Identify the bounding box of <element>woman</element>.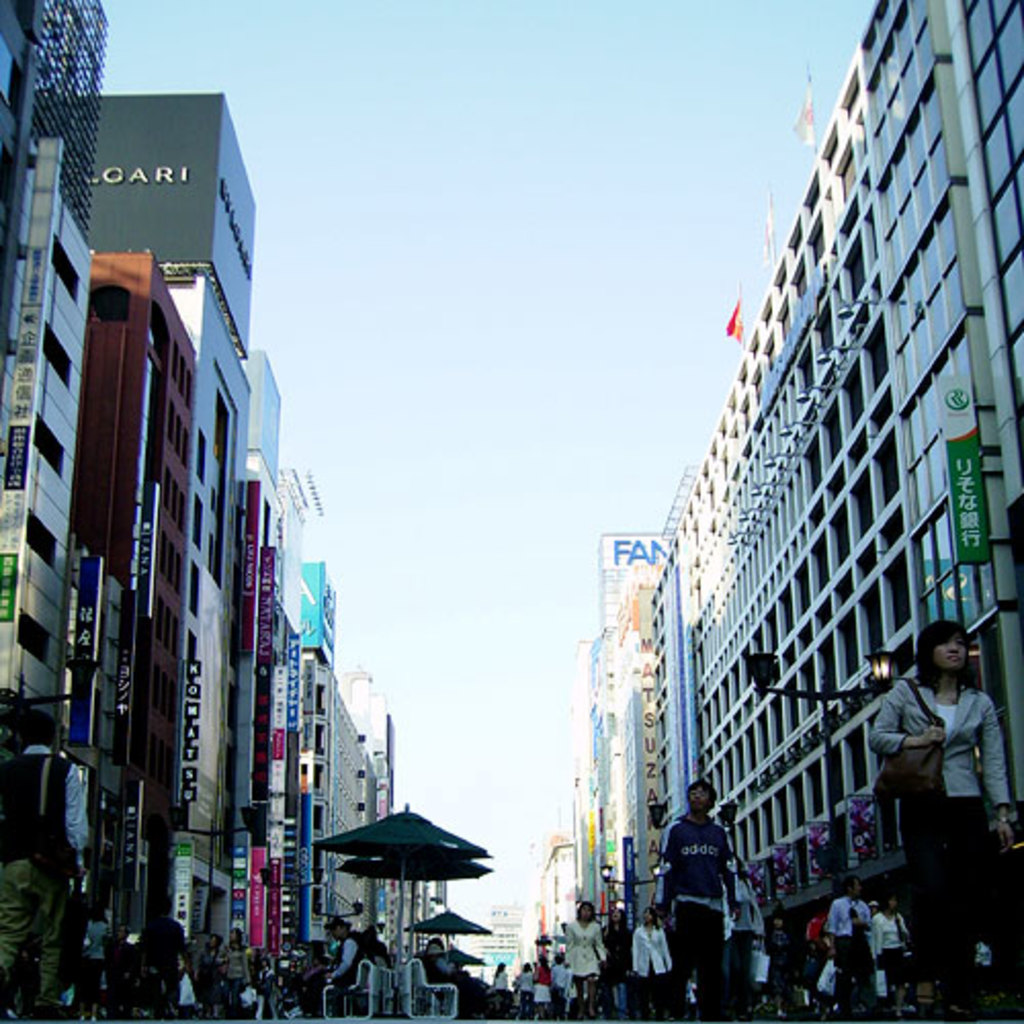
region(231, 932, 246, 1018).
